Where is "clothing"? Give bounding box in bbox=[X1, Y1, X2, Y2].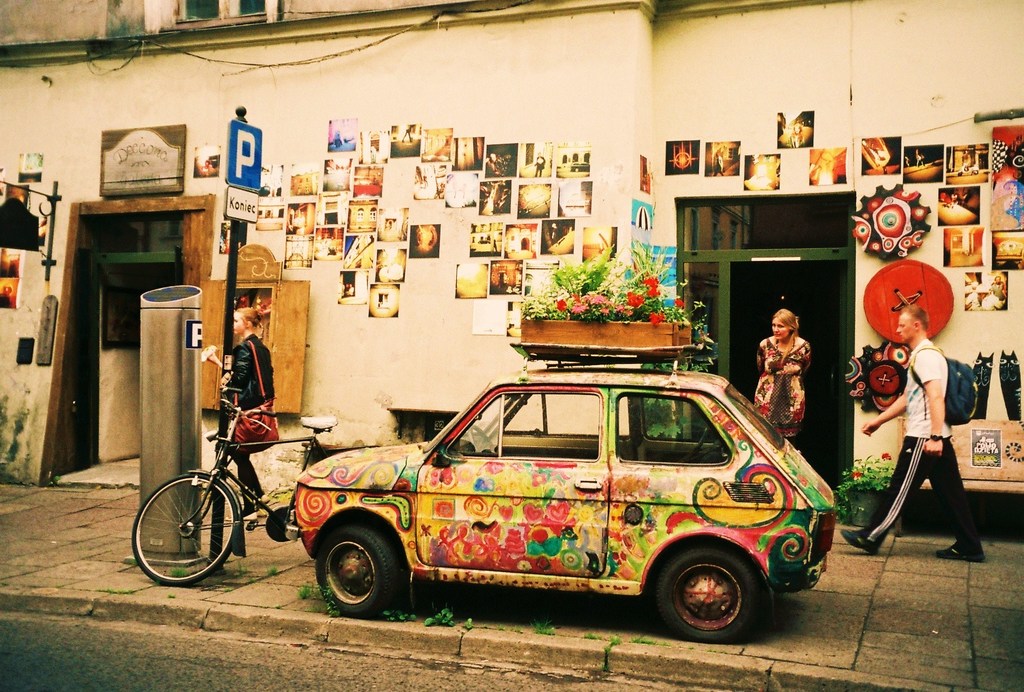
bbox=[230, 341, 274, 507].
